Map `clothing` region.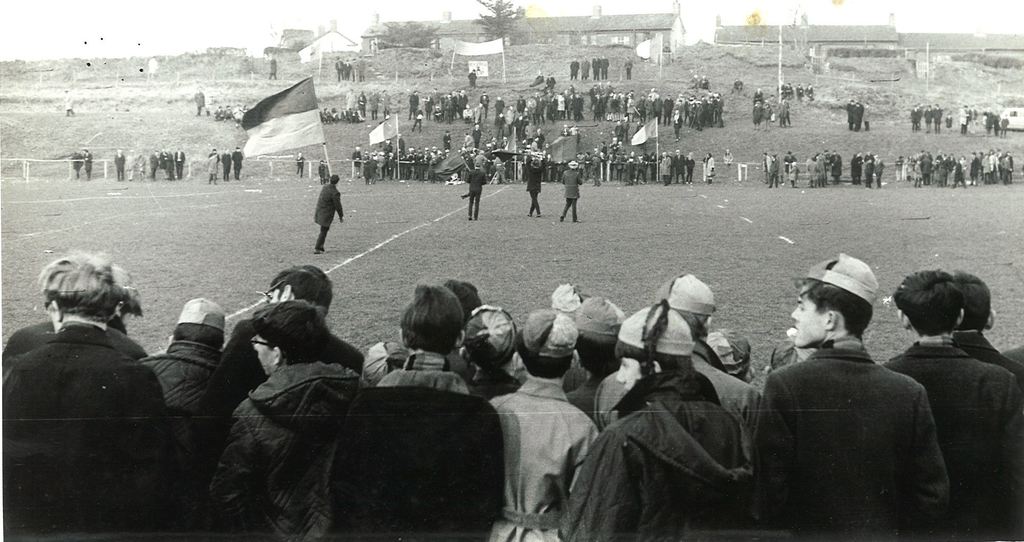
Mapped to <region>118, 154, 125, 177</region>.
